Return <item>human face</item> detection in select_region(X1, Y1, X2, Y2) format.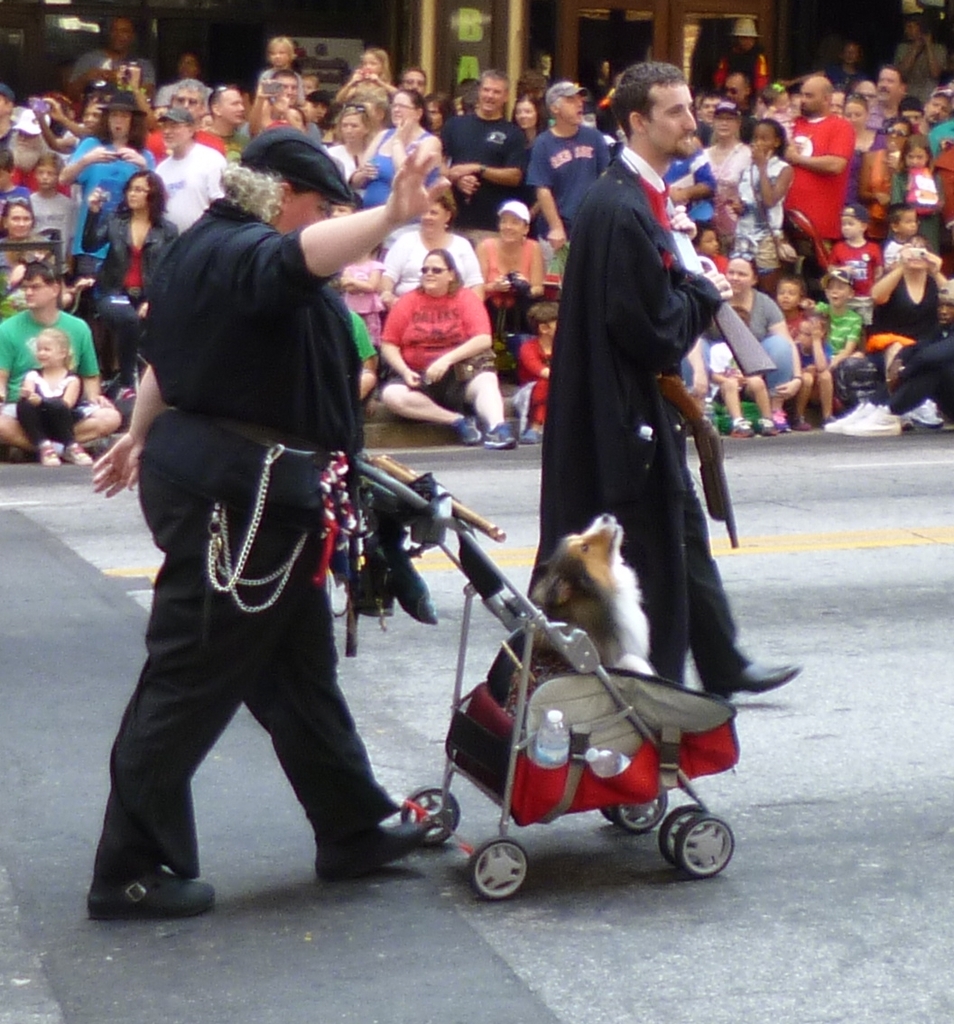
select_region(901, 213, 922, 234).
